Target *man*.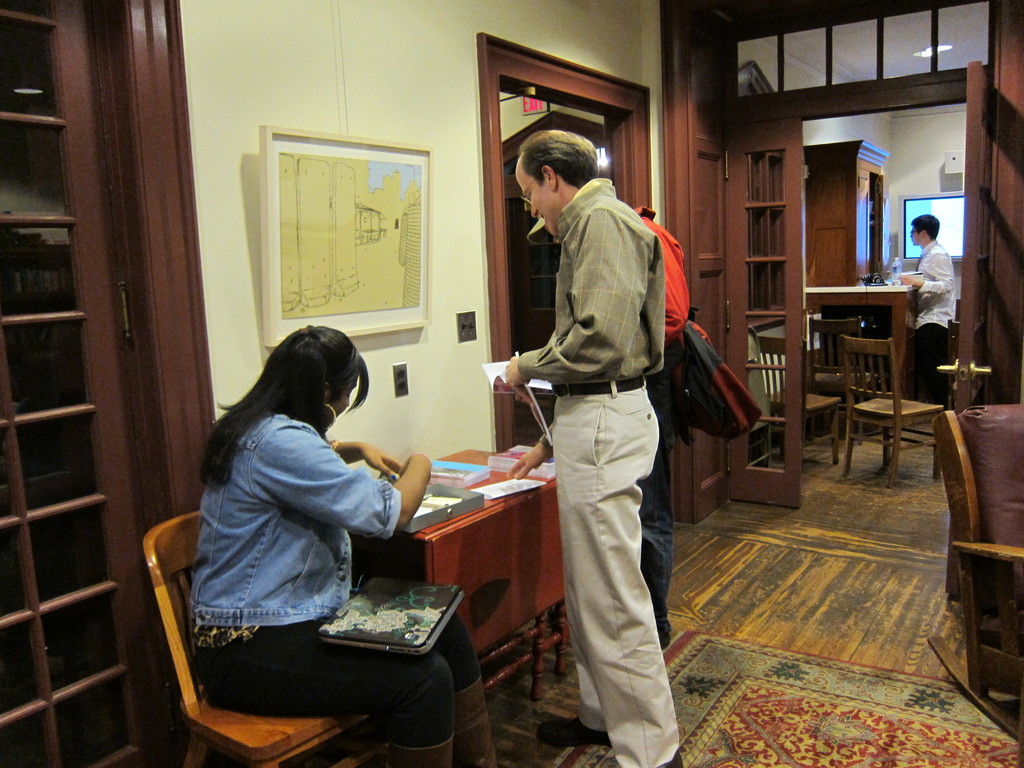
Target region: 537, 214, 694, 646.
